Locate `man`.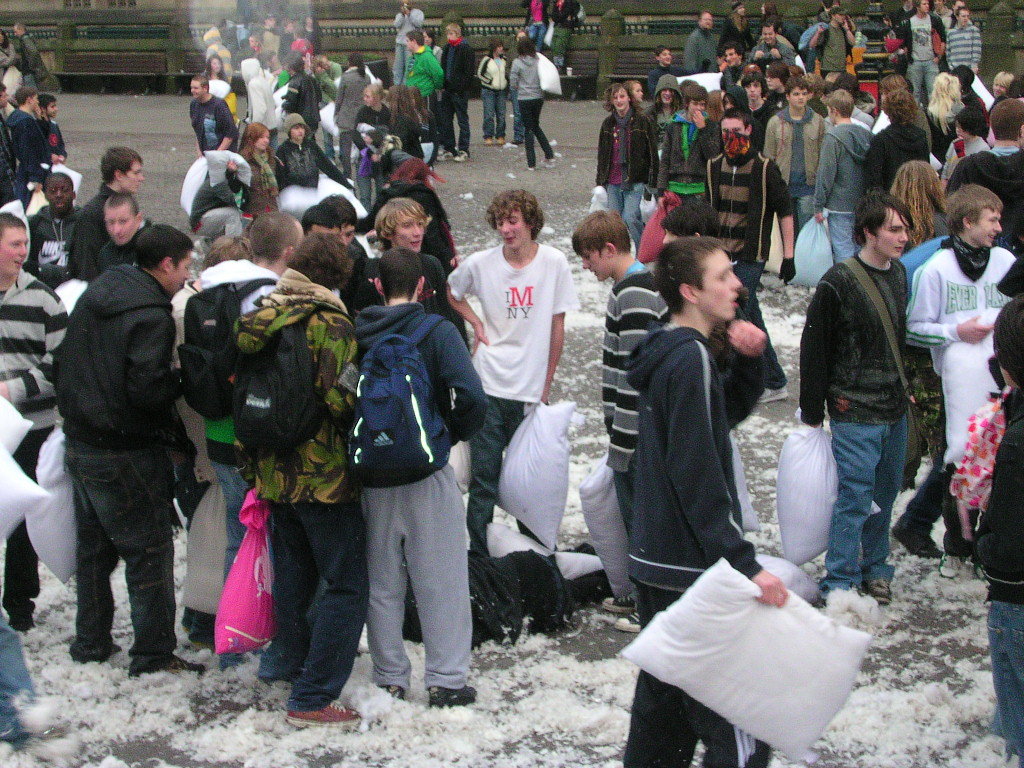
Bounding box: left=227, top=238, right=381, bottom=721.
